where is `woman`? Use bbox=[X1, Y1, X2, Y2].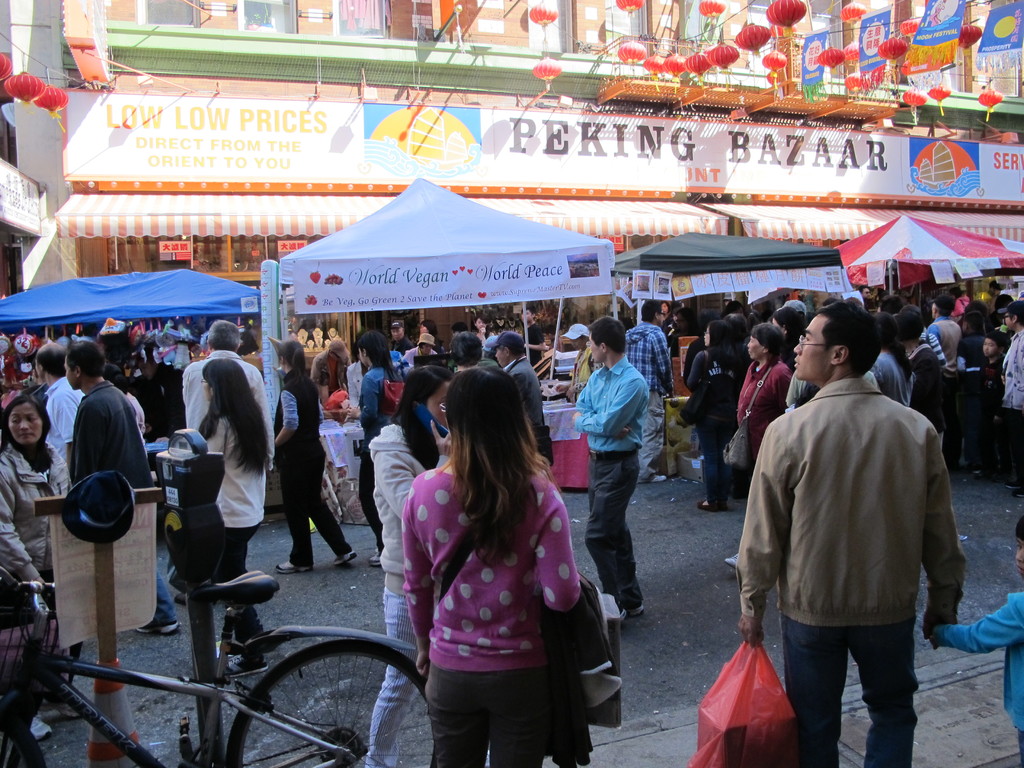
bbox=[468, 310, 496, 351].
